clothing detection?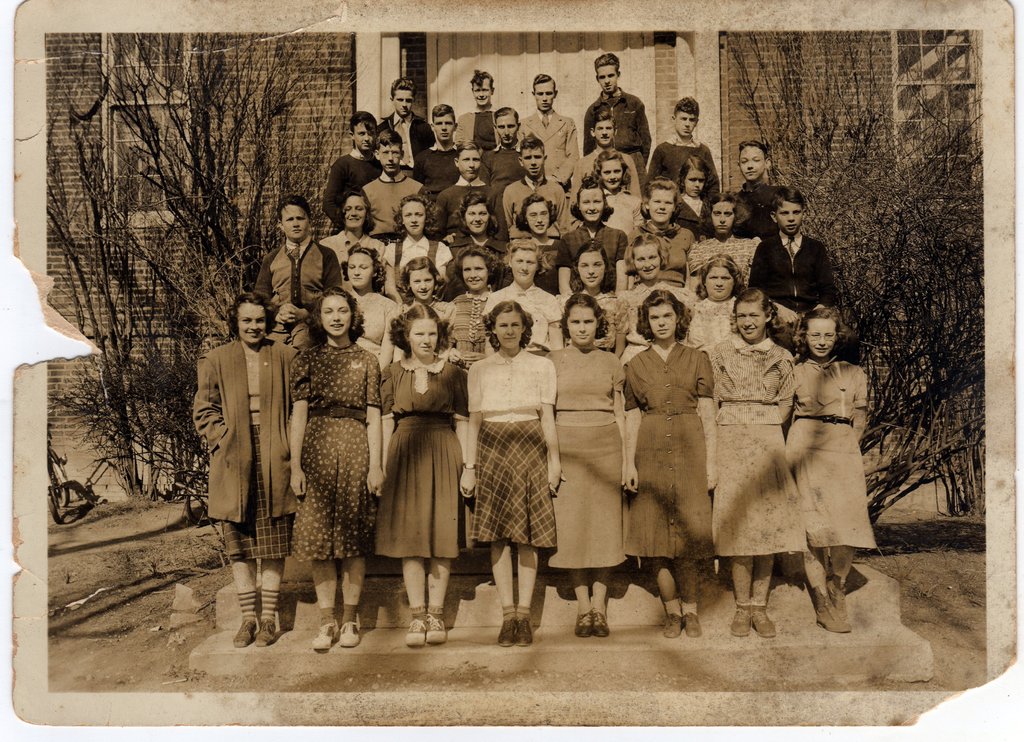
[346, 291, 405, 368]
